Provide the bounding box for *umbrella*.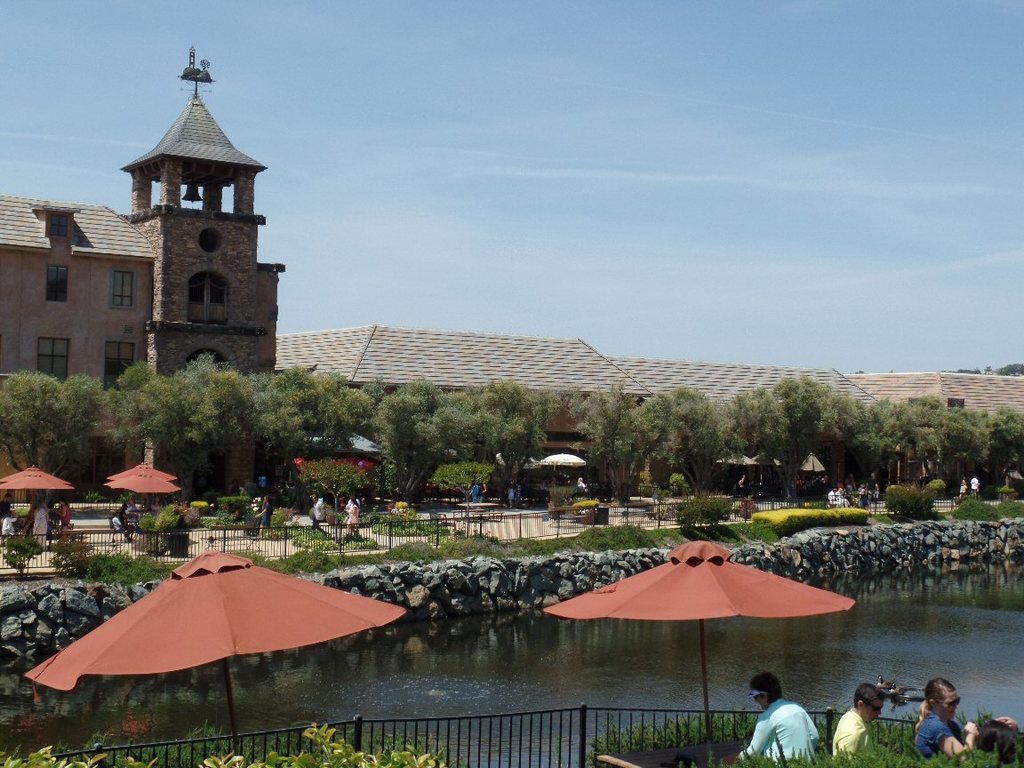
{"x1": 110, "y1": 472, "x2": 180, "y2": 513}.
